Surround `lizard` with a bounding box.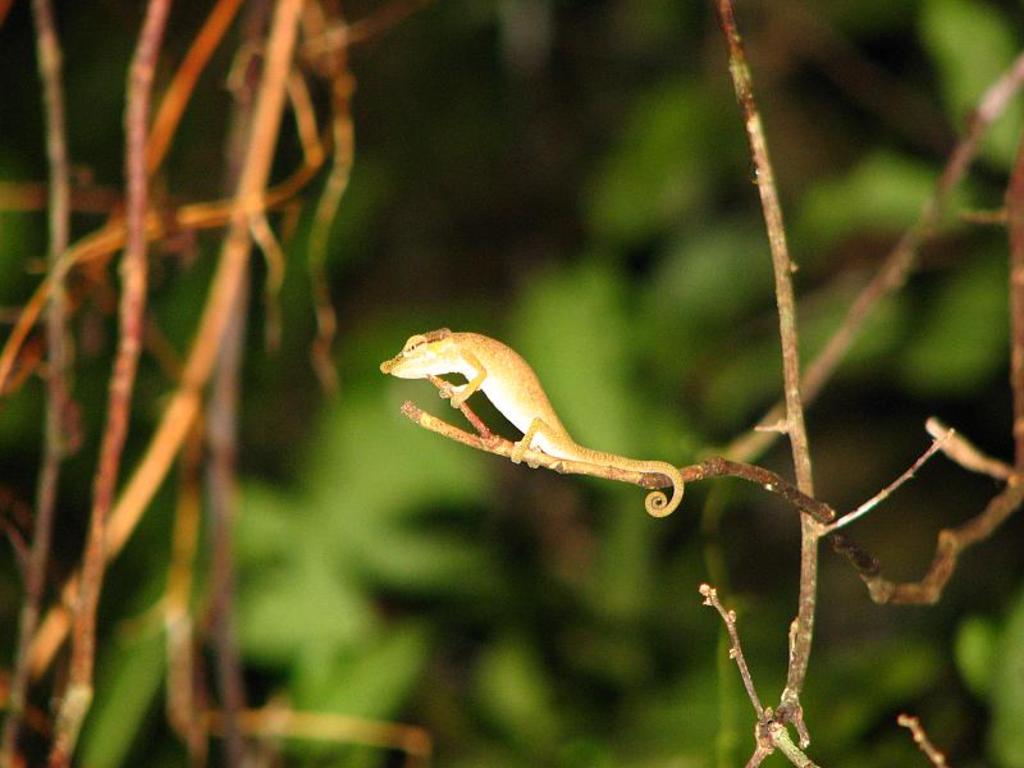
[376,314,659,506].
